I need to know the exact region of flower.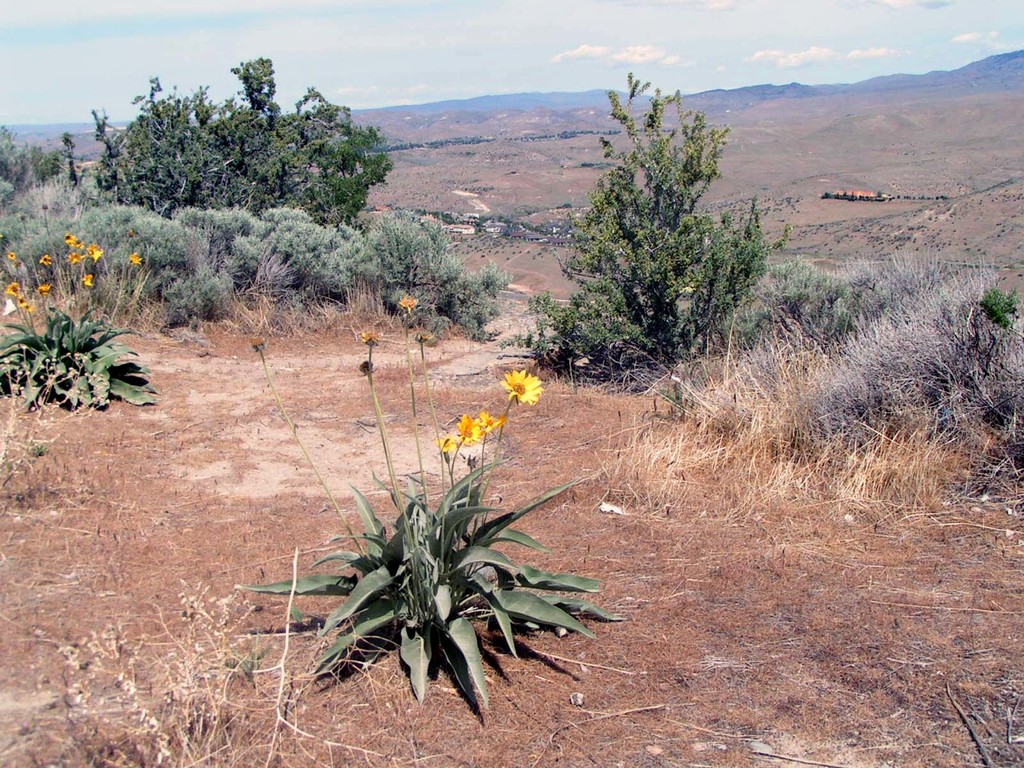
Region: x1=397 y1=299 x2=419 y2=309.
